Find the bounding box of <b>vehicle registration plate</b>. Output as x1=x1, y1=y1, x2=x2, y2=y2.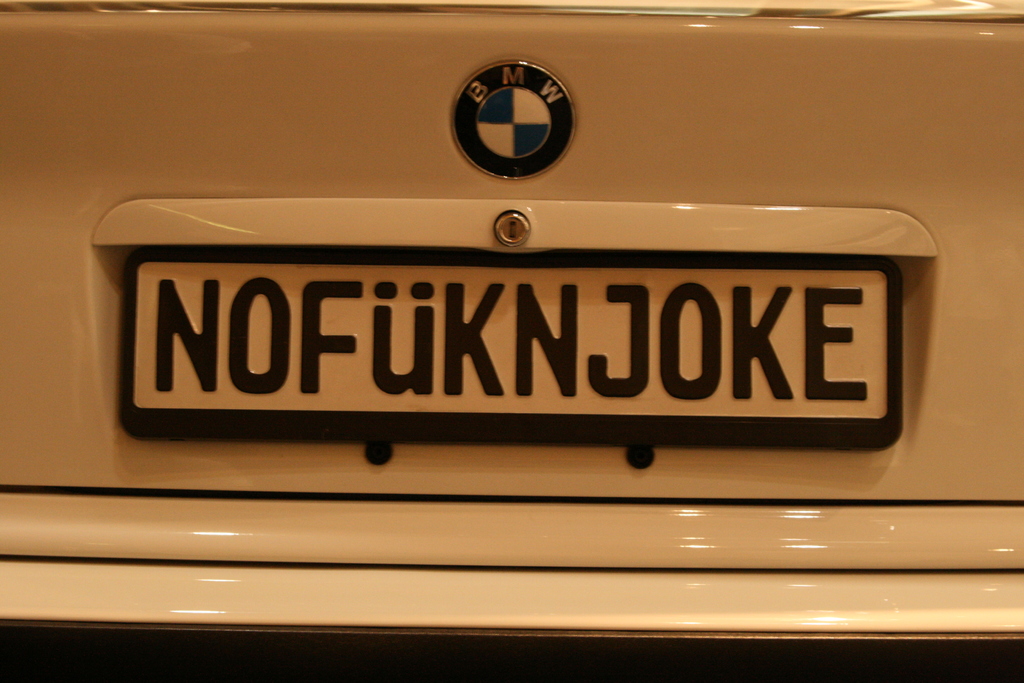
x1=116, y1=248, x2=909, y2=448.
